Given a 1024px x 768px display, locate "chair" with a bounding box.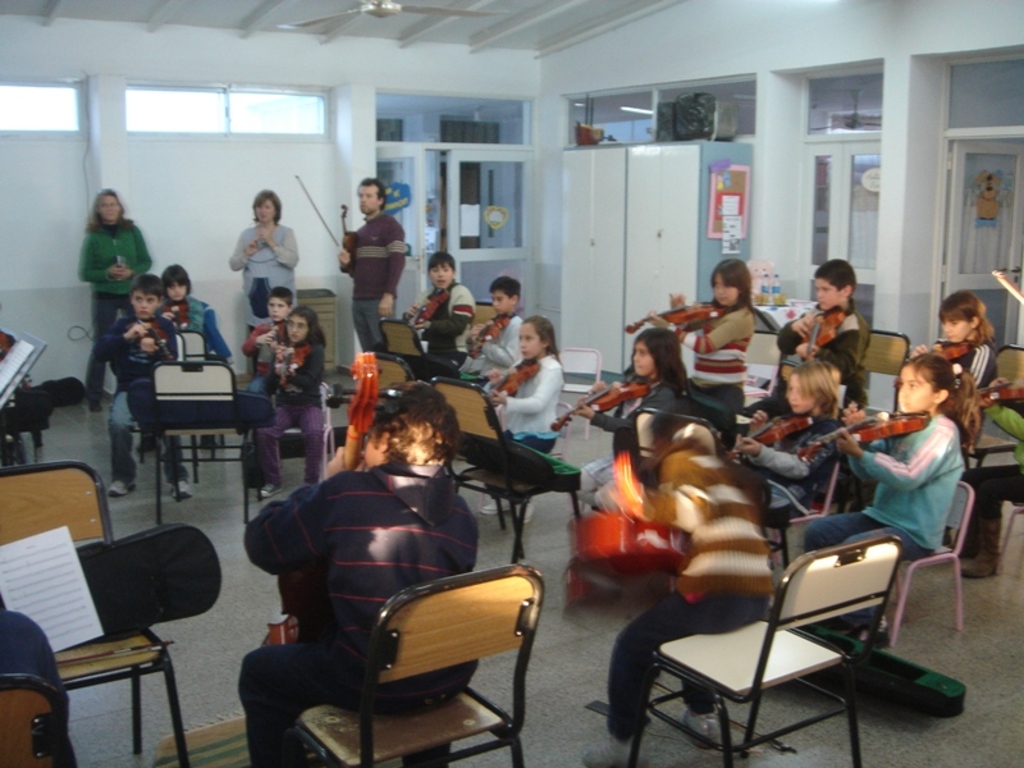
Located: 431, 379, 585, 570.
